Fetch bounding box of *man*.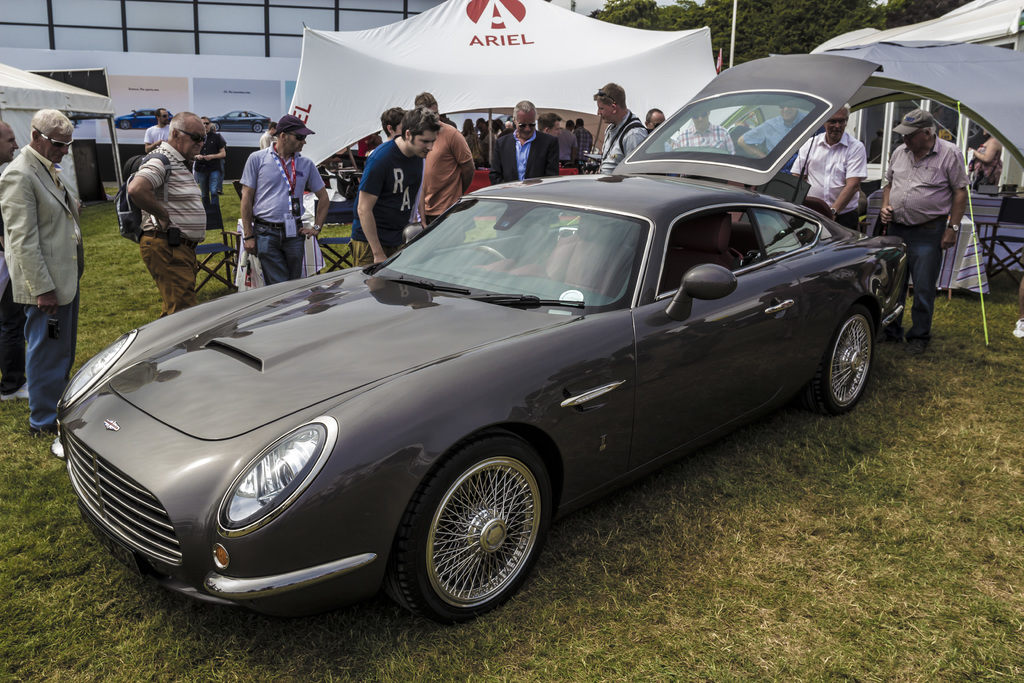
Bbox: x1=593 y1=80 x2=647 y2=183.
